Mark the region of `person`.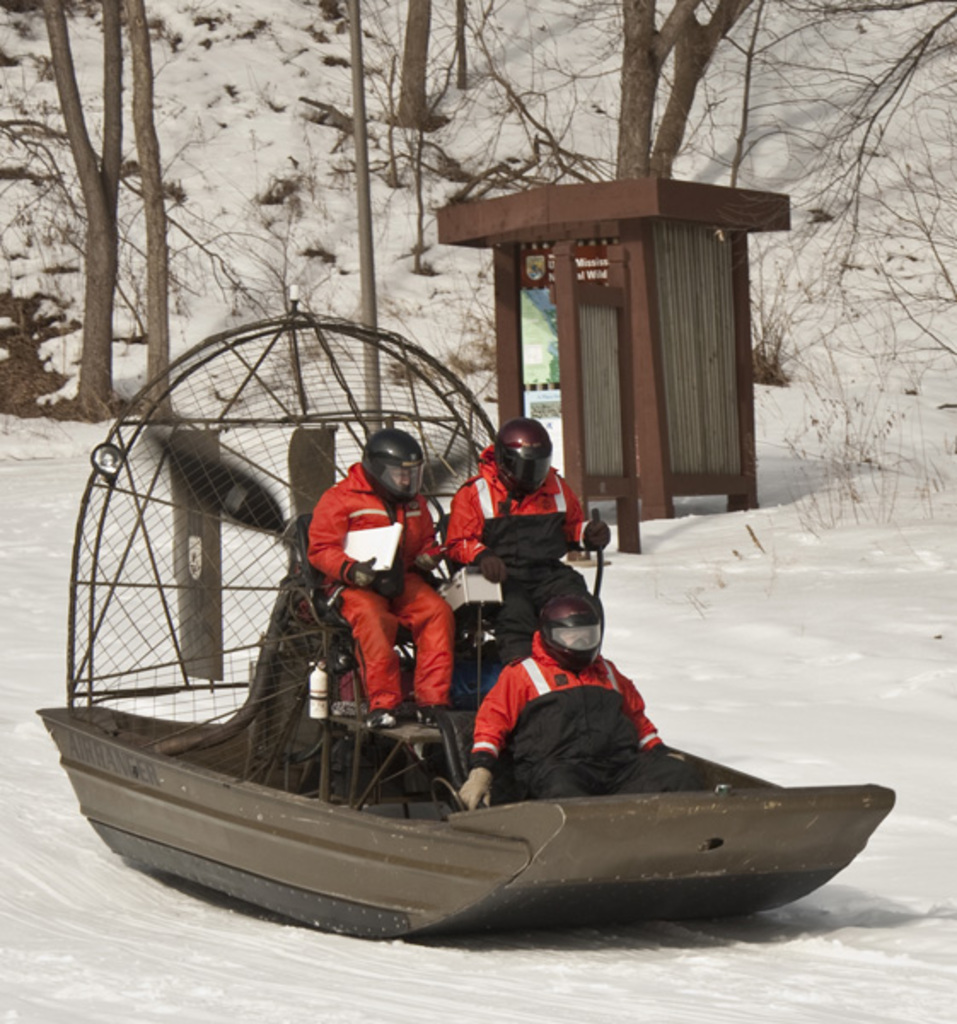
Region: (455, 589, 723, 794).
